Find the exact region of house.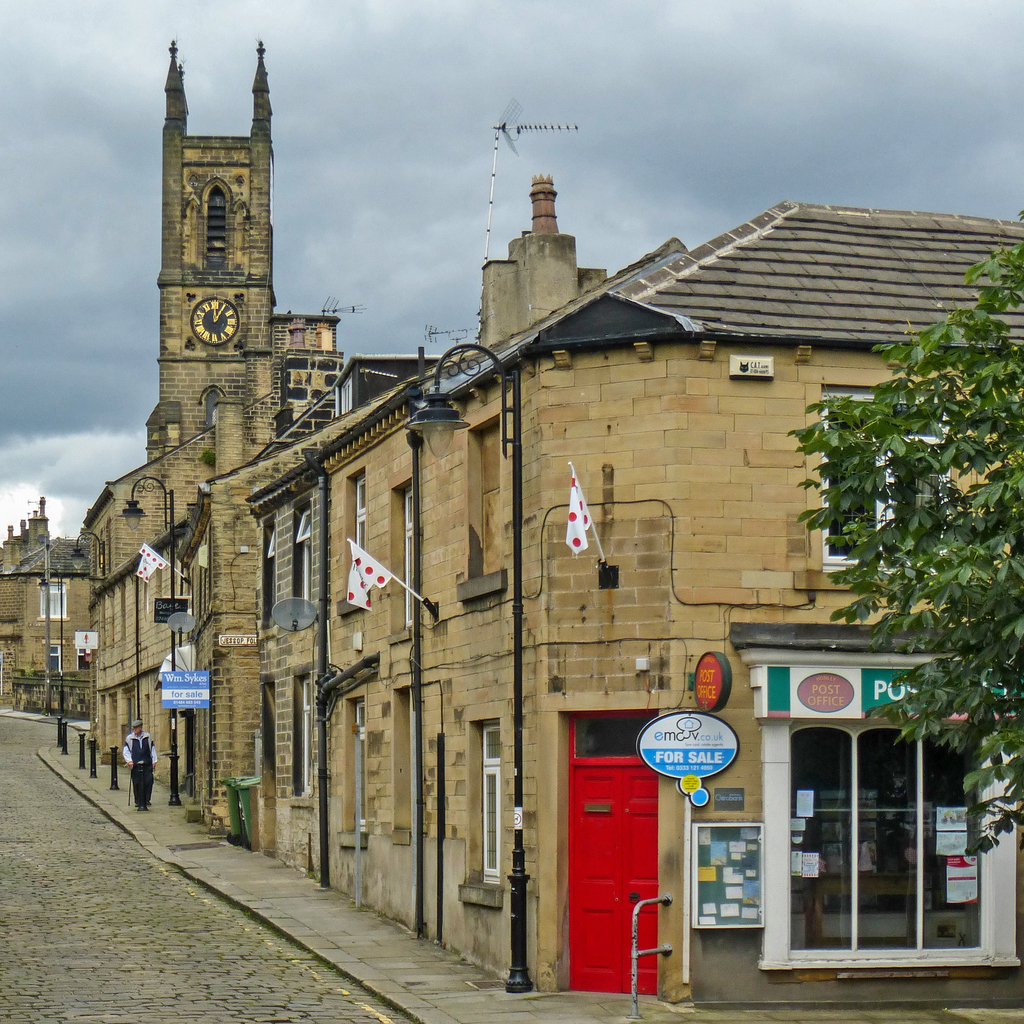
Exact region: (left=255, top=383, right=378, bottom=925).
